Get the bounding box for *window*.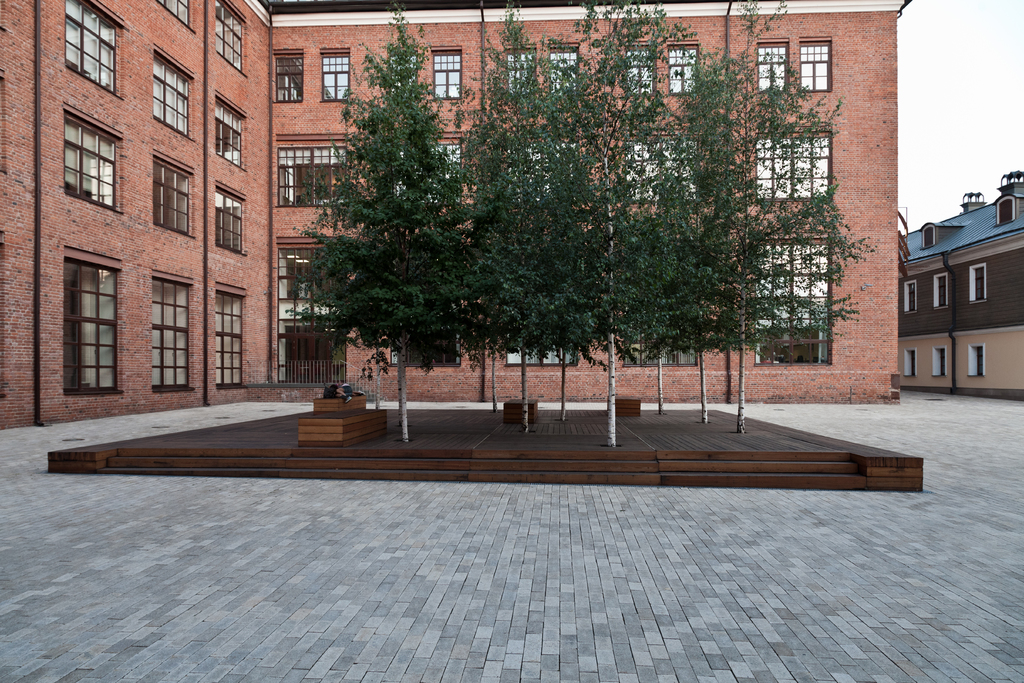
left=63, top=103, right=125, bottom=217.
